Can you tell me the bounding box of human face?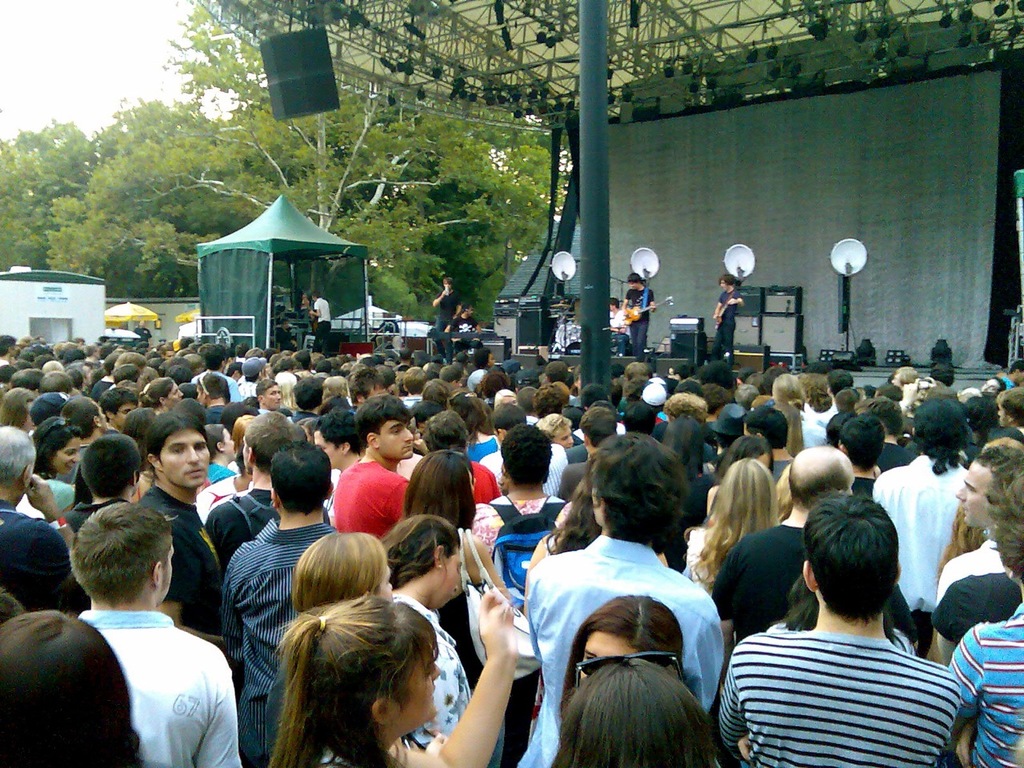
x1=382 y1=421 x2=412 y2=458.
